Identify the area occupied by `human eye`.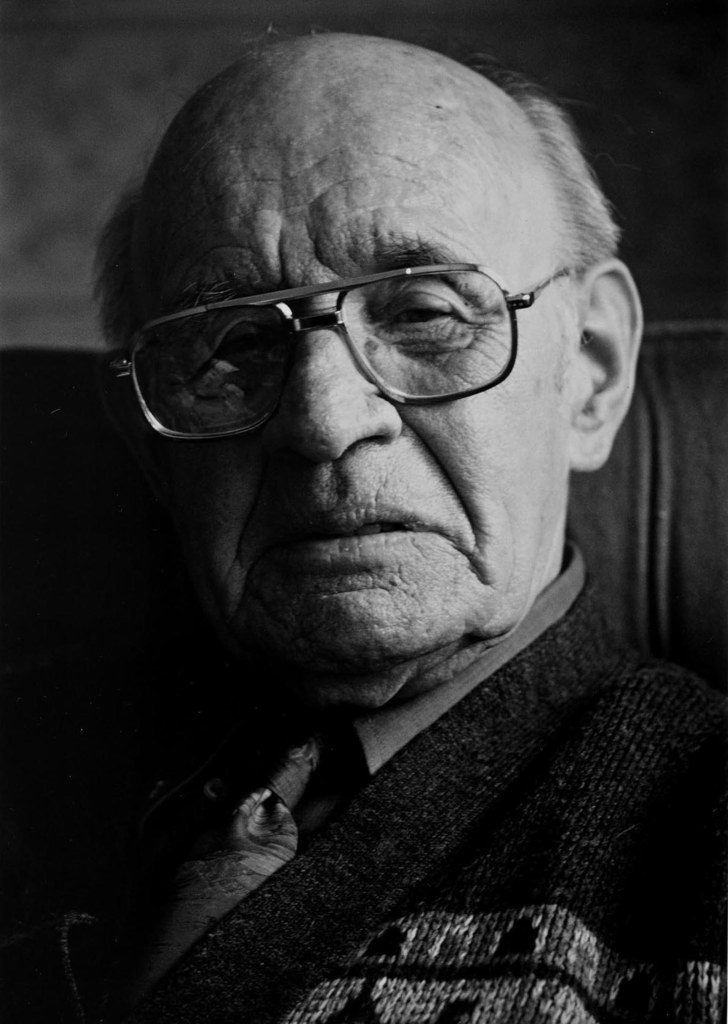
Area: Rect(377, 269, 482, 330).
